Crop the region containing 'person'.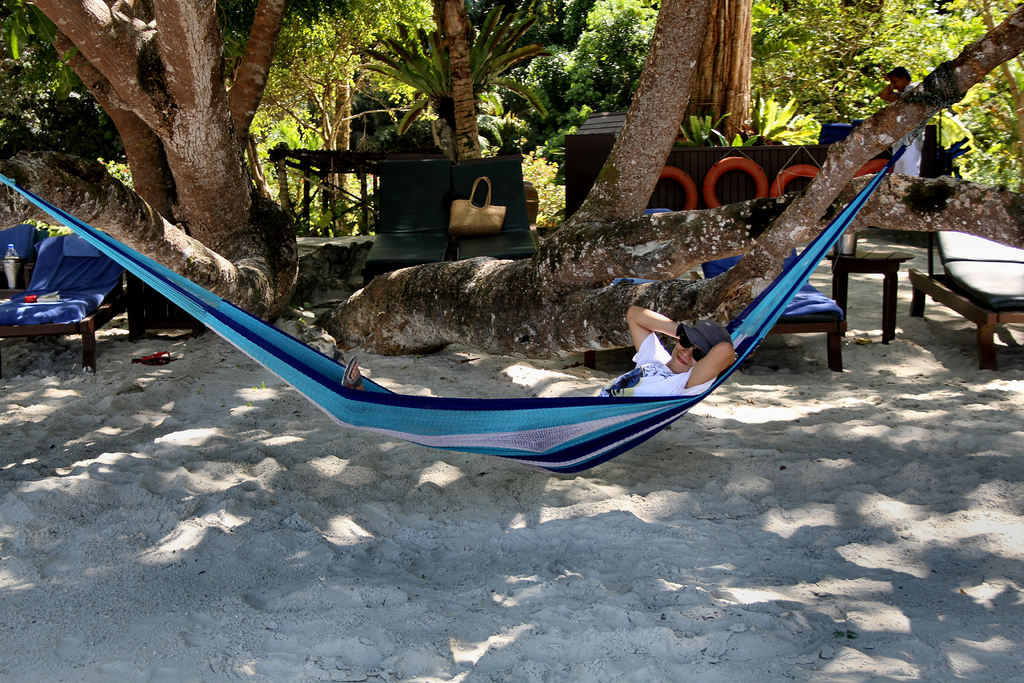
Crop region: (left=340, top=304, right=738, bottom=402).
